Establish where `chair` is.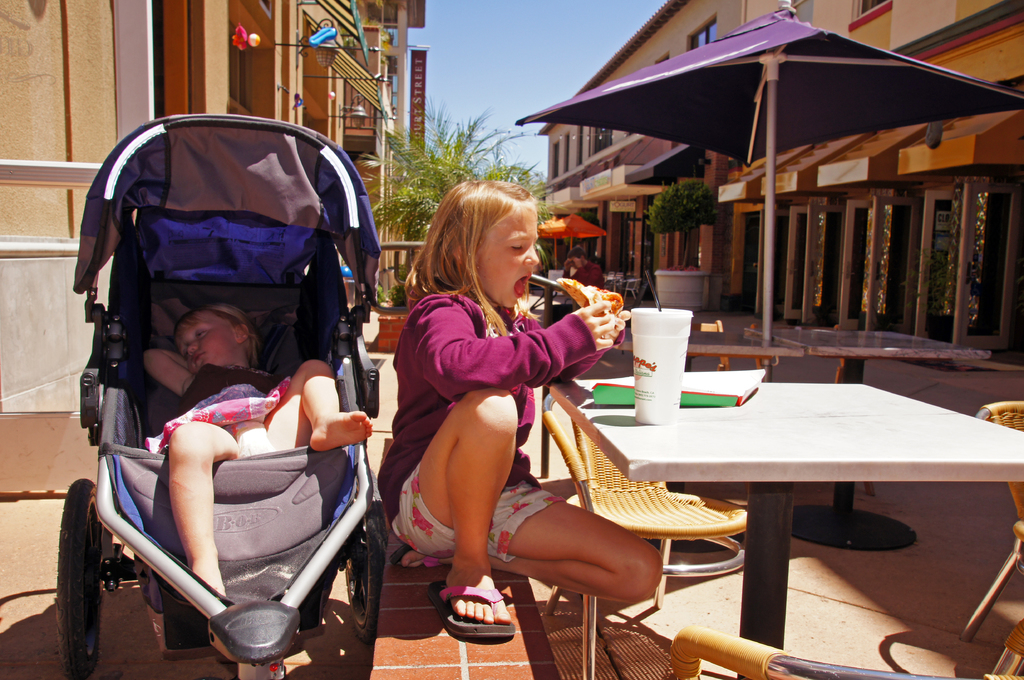
Established at x1=957, y1=402, x2=1023, y2=644.
